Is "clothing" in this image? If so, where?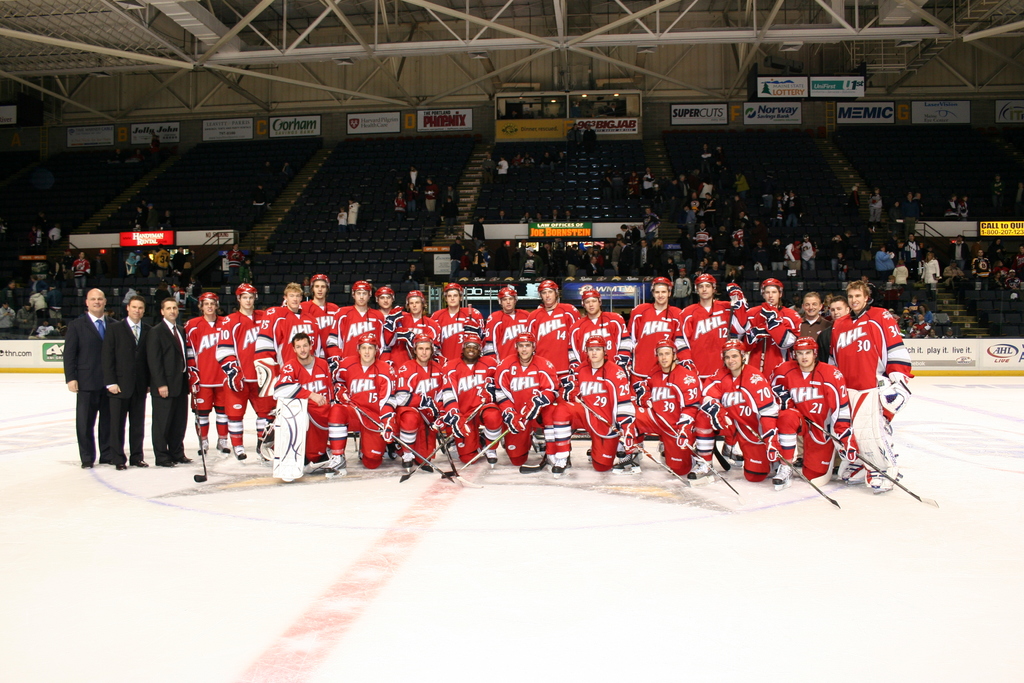
Yes, at <box>819,328,834,365</box>.
